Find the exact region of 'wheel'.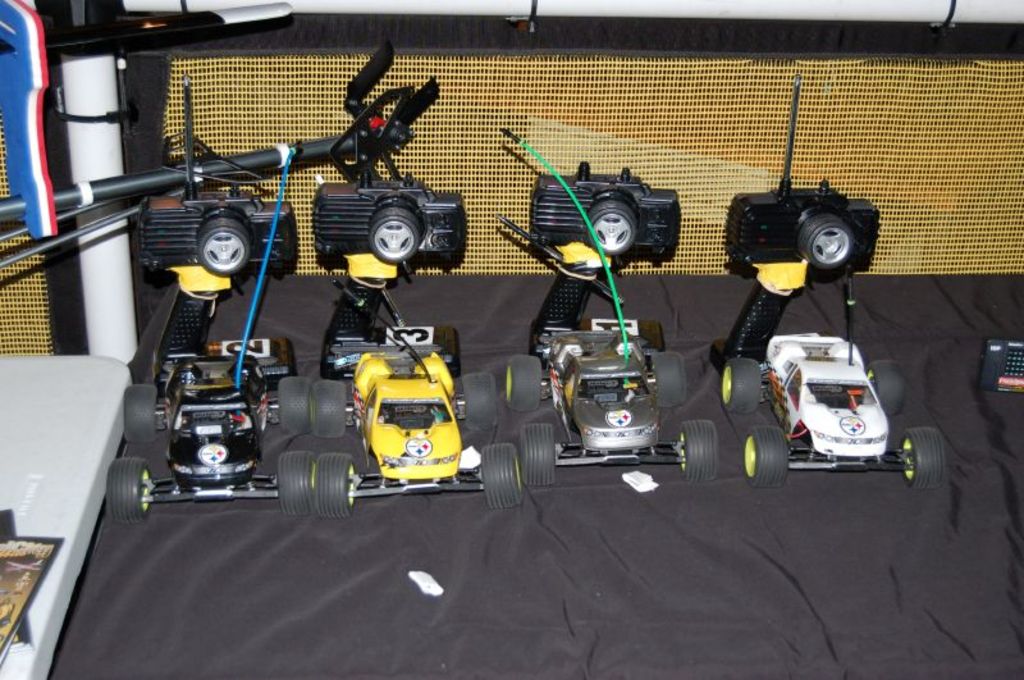
Exact region: box(195, 218, 253, 273).
